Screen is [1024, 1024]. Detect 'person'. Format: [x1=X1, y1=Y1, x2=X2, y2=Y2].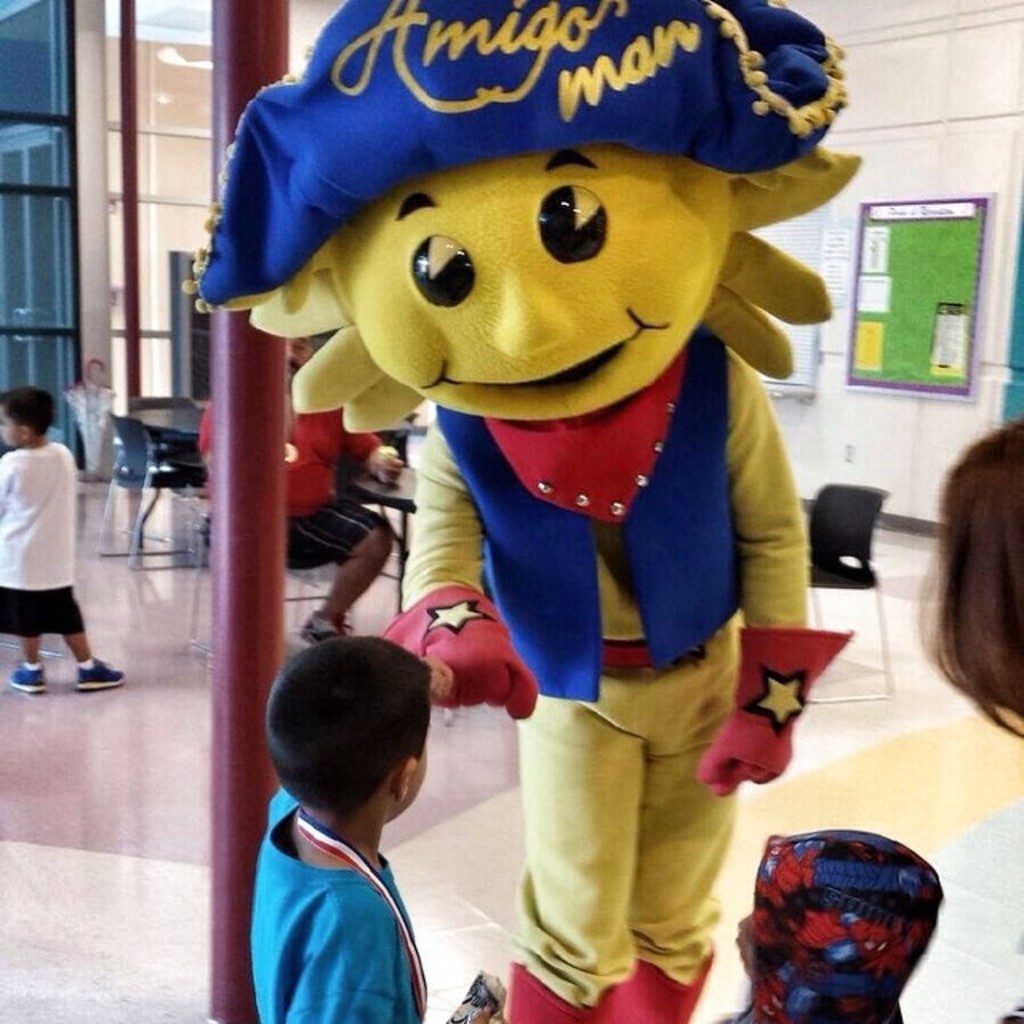
[x1=728, y1=834, x2=946, y2=1022].
